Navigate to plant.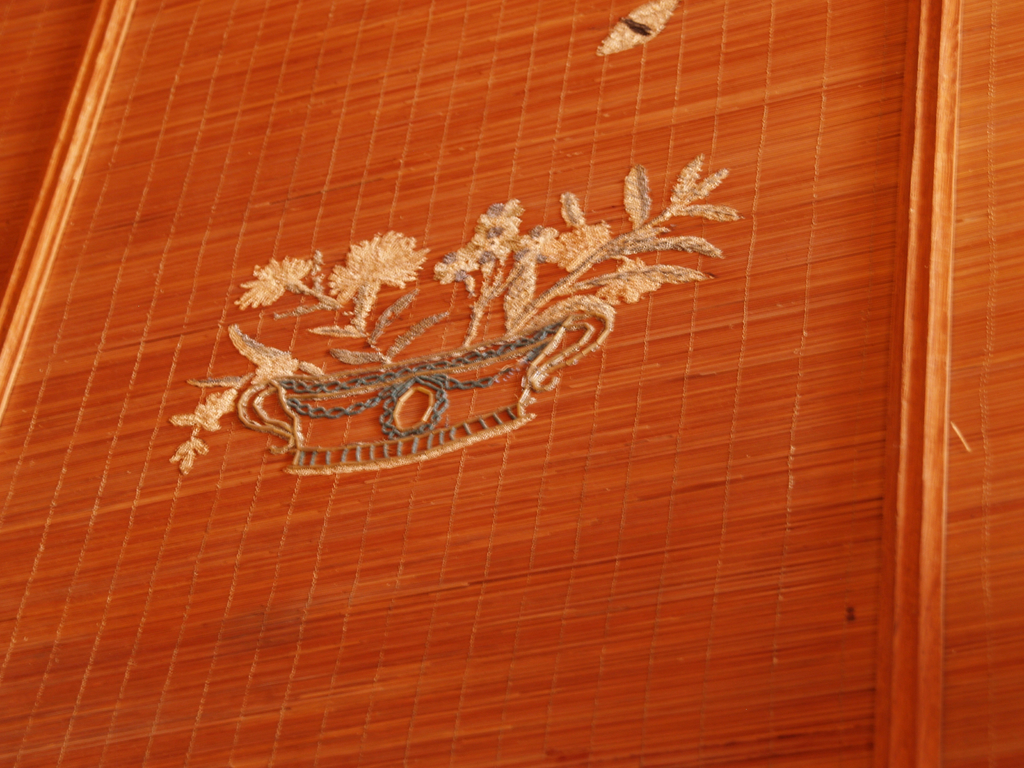
Navigation target: select_region(169, 148, 740, 478).
